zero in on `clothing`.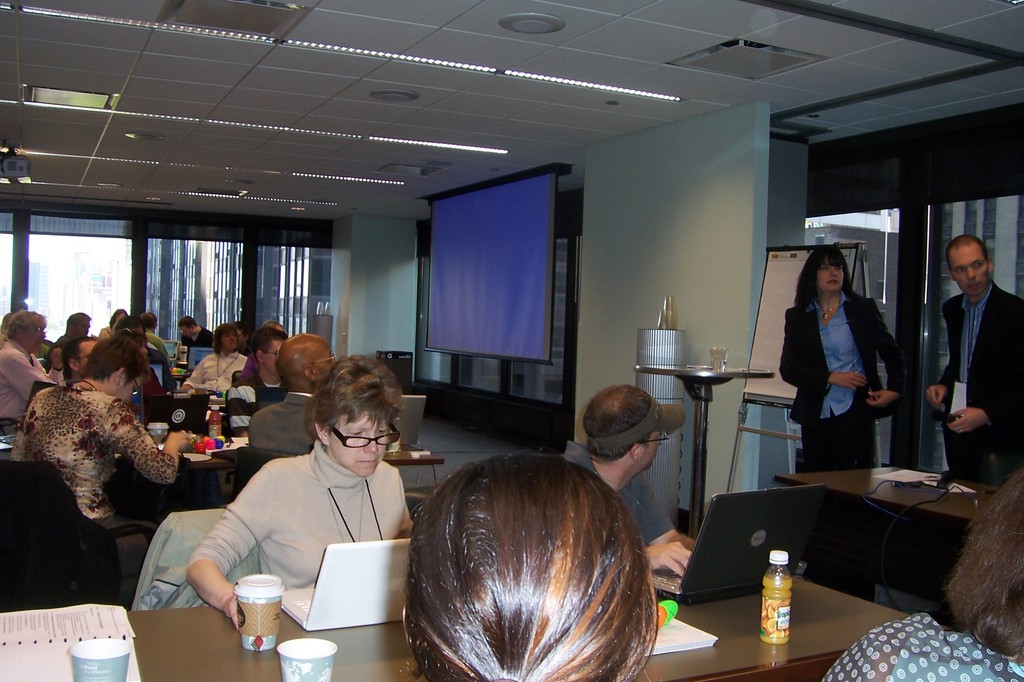
Zeroed in: region(0, 344, 63, 421).
